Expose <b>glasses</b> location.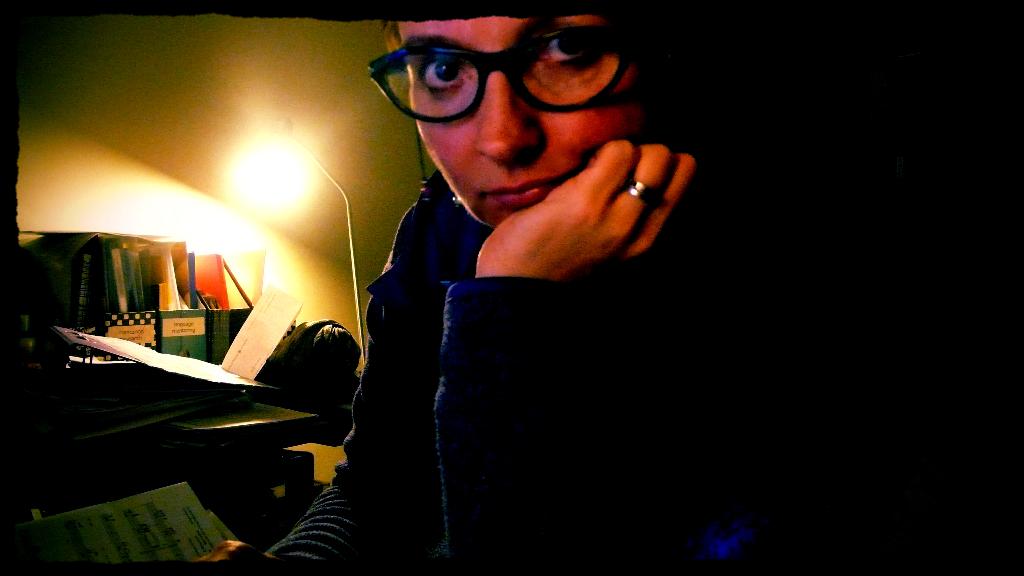
Exposed at (365,19,636,128).
